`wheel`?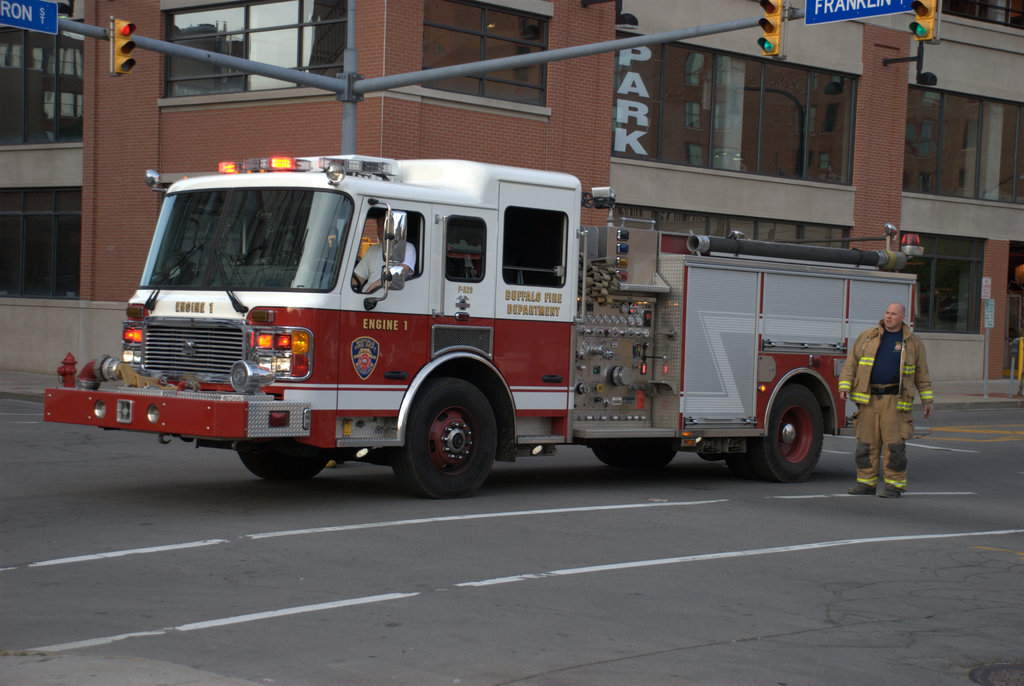
x1=235 y1=443 x2=333 y2=487
